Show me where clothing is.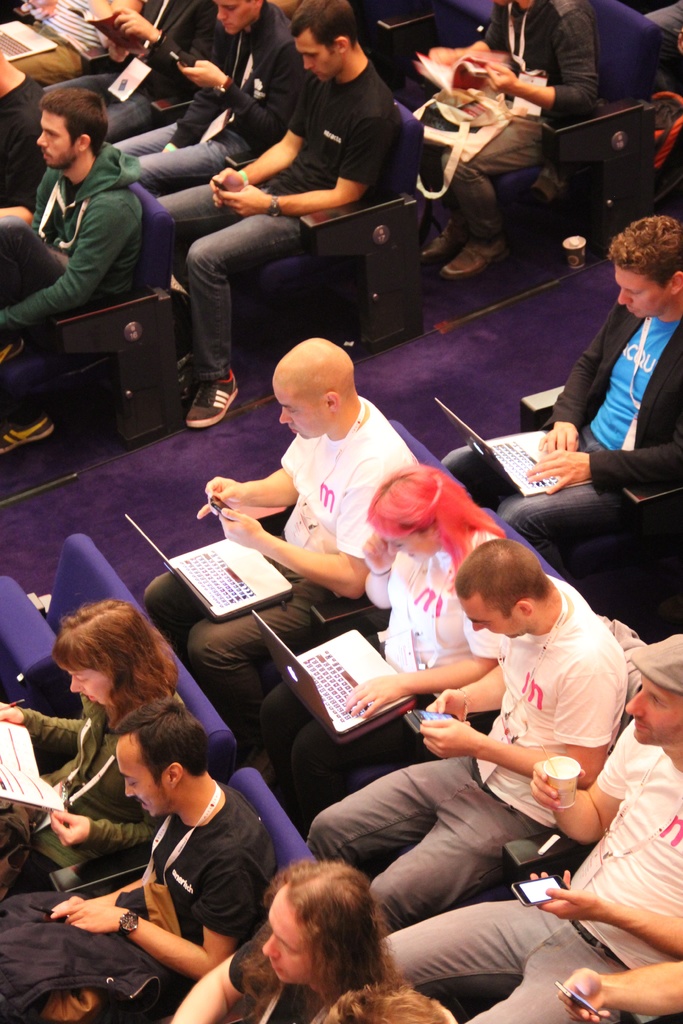
clothing is at locate(420, 0, 591, 232).
